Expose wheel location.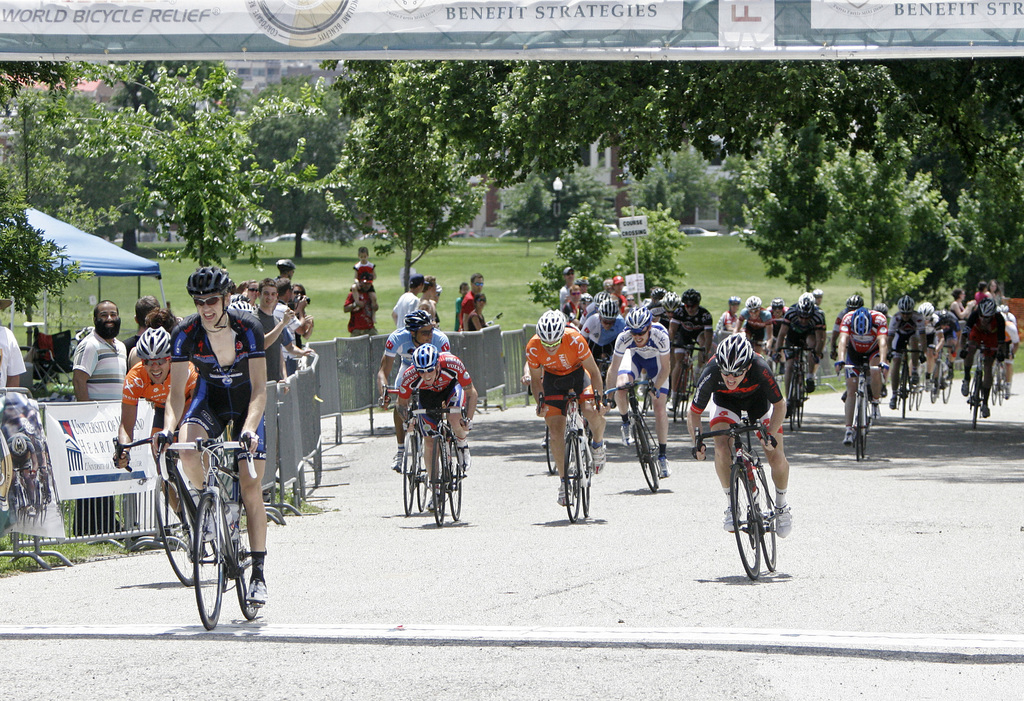
Exposed at crop(157, 471, 194, 582).
